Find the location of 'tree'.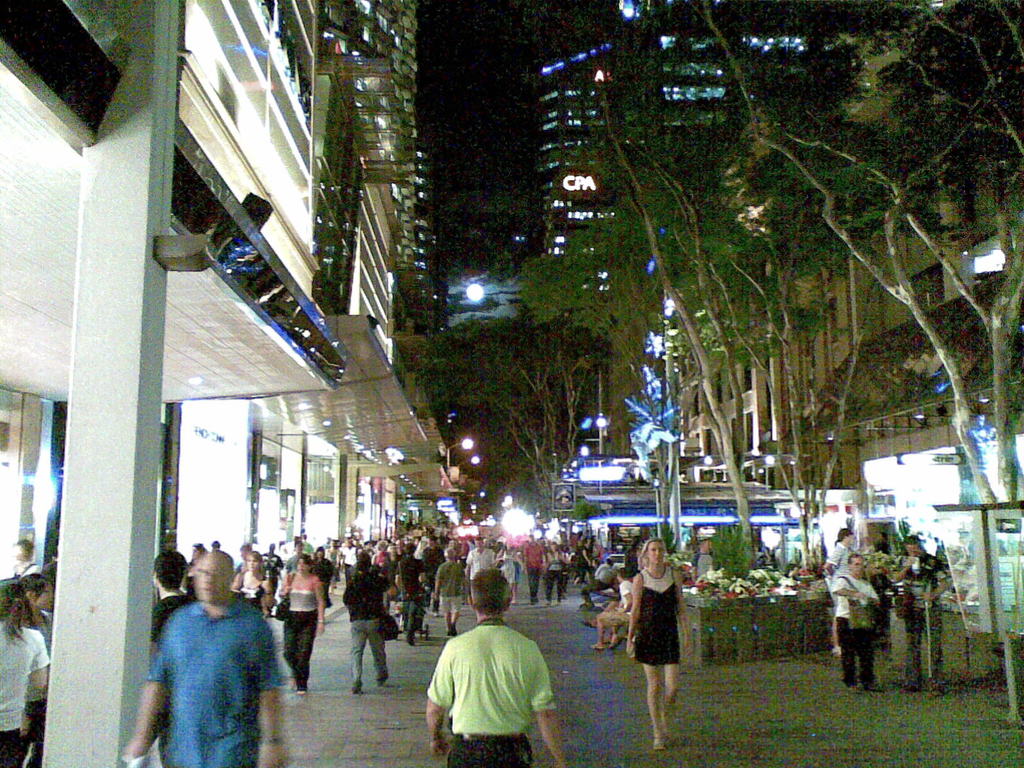
Location: BBox(408, 311, 618, 527).
